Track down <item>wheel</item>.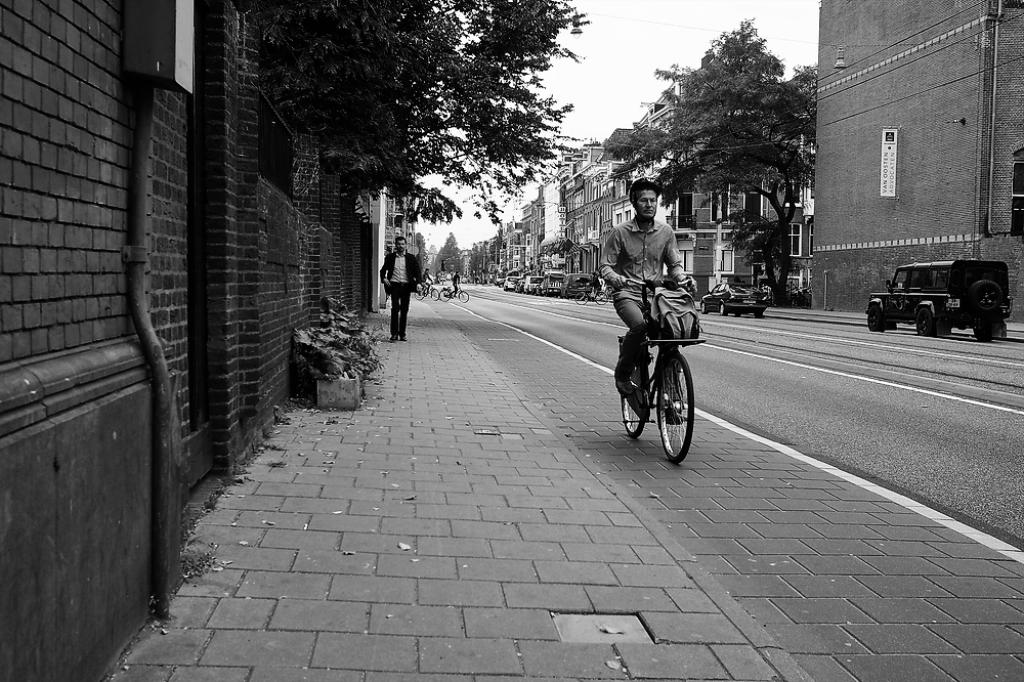
Tracked to [867,309,883,333].
